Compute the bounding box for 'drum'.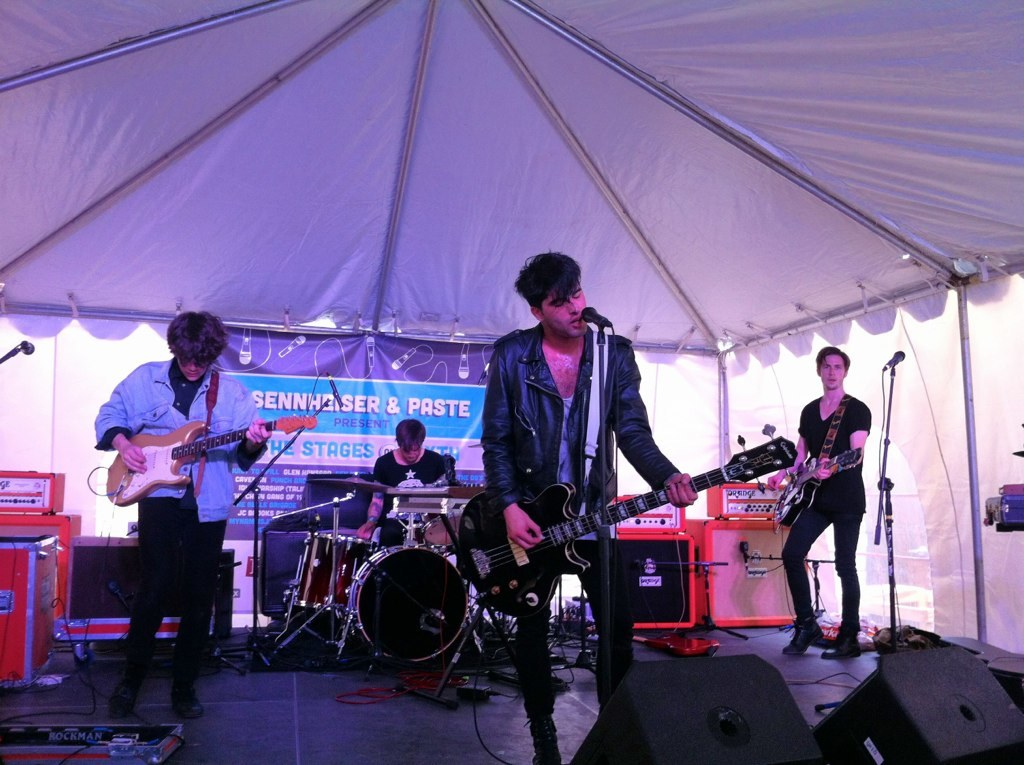
l=402, t=504, r=462, b=550.
